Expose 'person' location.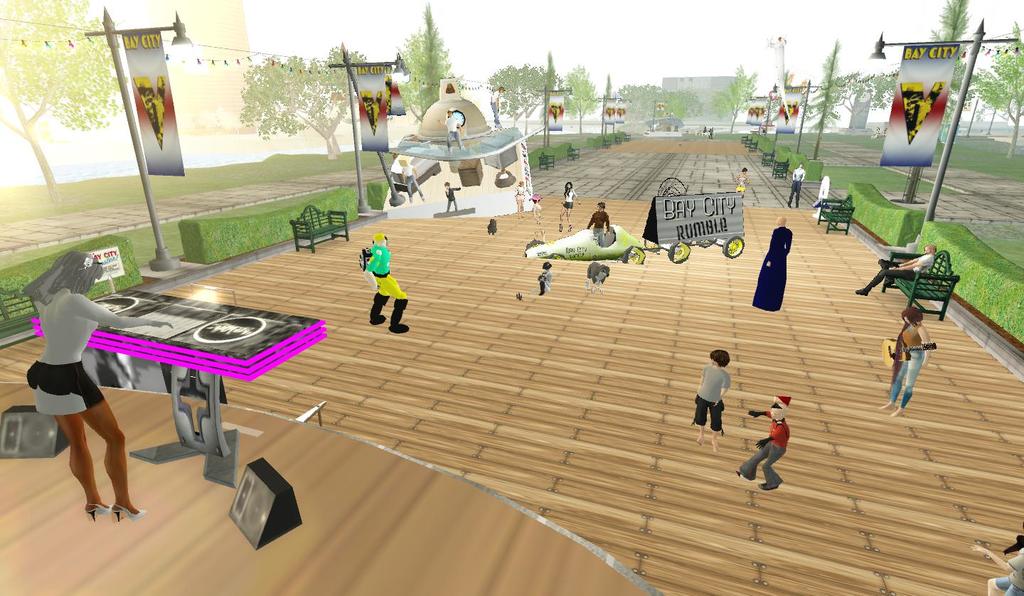
Exposed at select_region(360, 231, 410, 330).
